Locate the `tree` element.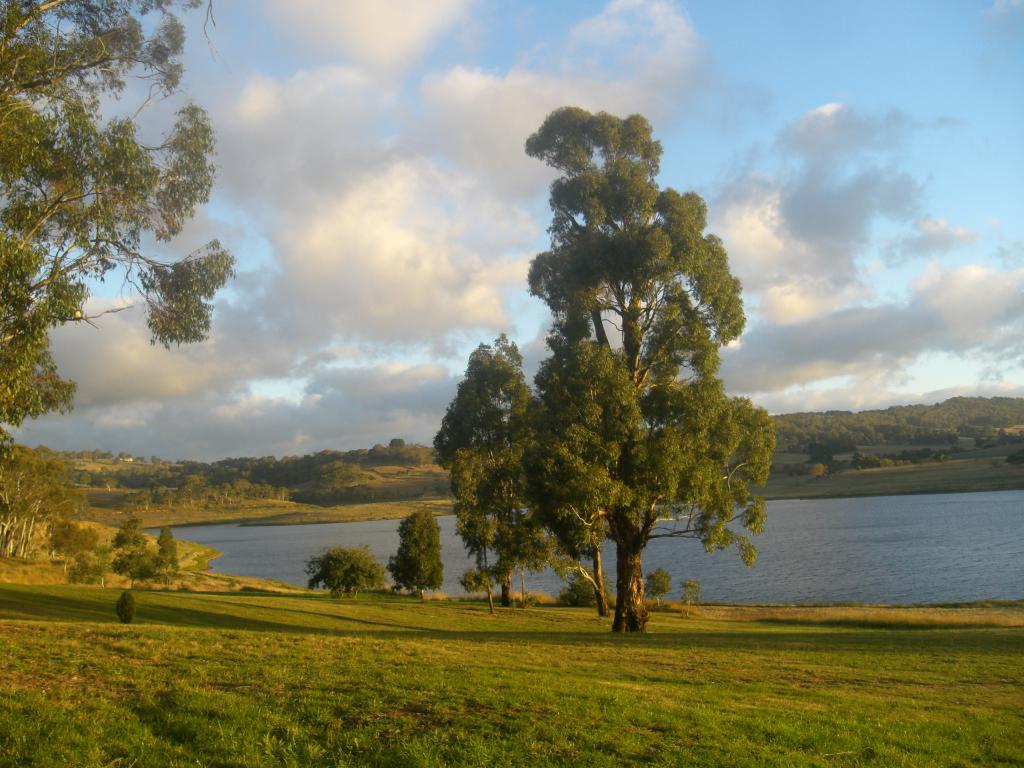
Element bbox: [428, 110, 779, 624].
